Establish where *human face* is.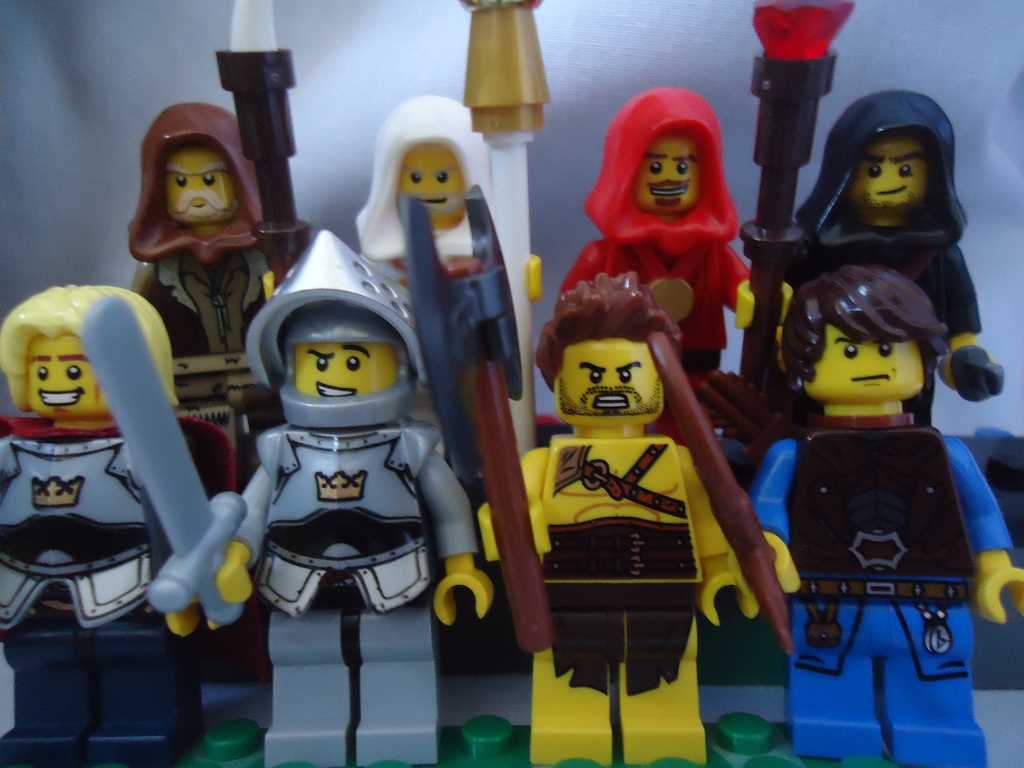
Established at rect(842, 135, 927, 209).
